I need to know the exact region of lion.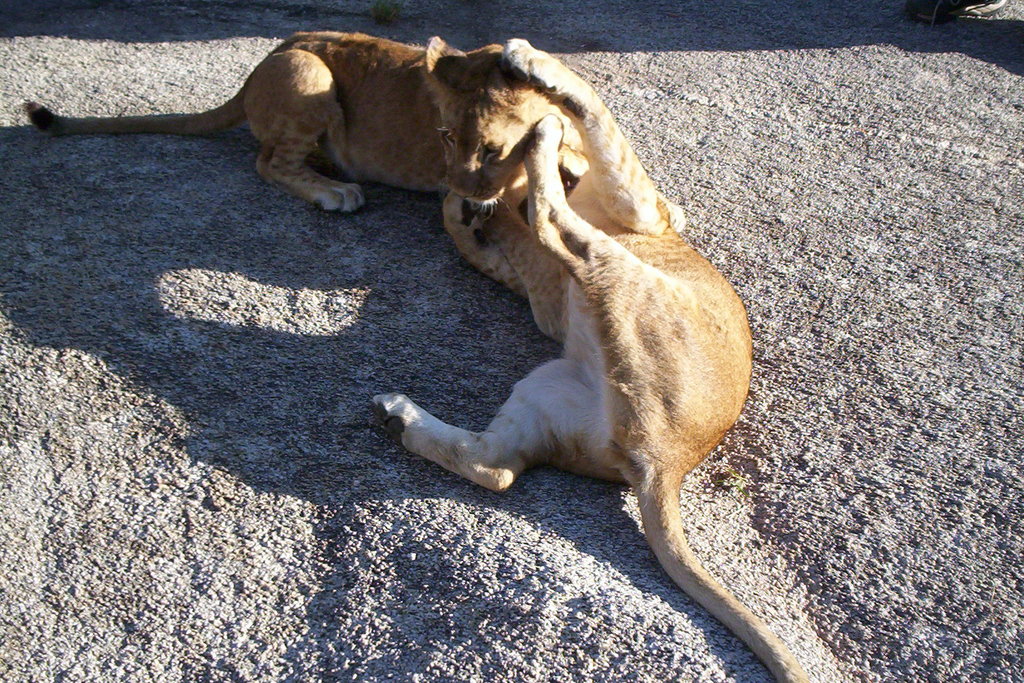
Region: bbox=[23, 29, 559, 213].
